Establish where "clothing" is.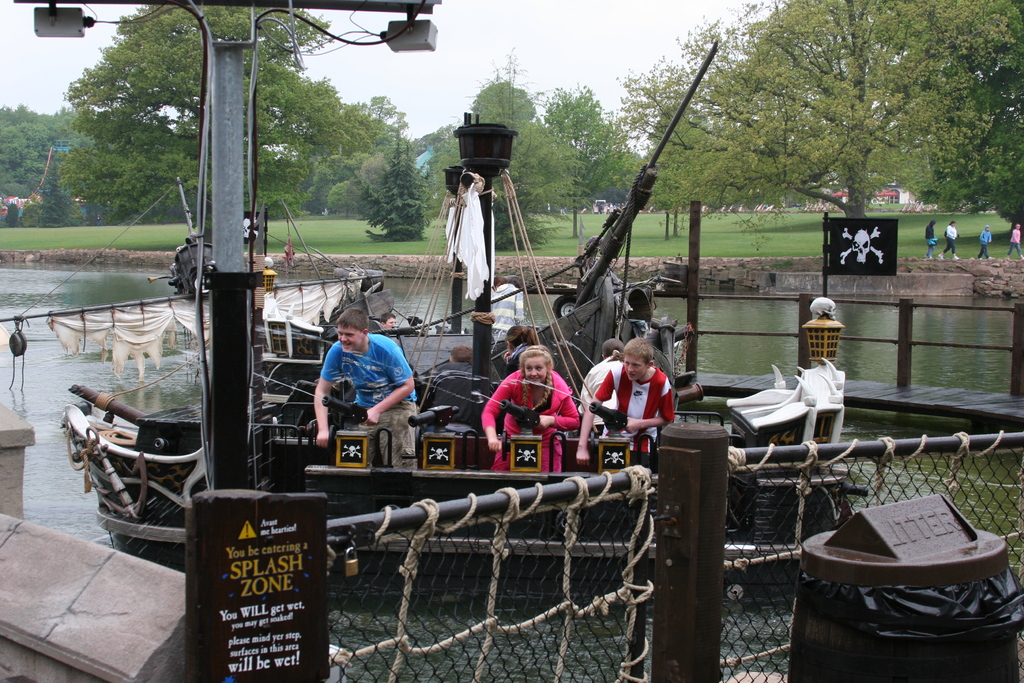
Established at rect(945, 224, 956, 247).
